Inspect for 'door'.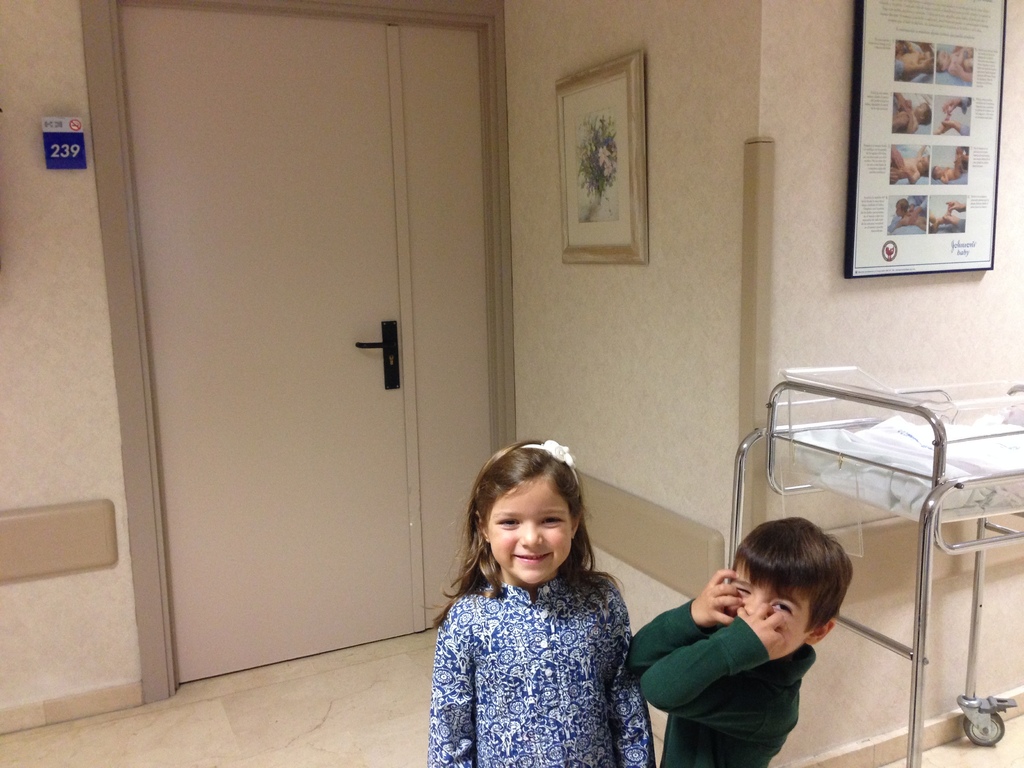
Inspection: select_region(98, 7, 493, 644).
